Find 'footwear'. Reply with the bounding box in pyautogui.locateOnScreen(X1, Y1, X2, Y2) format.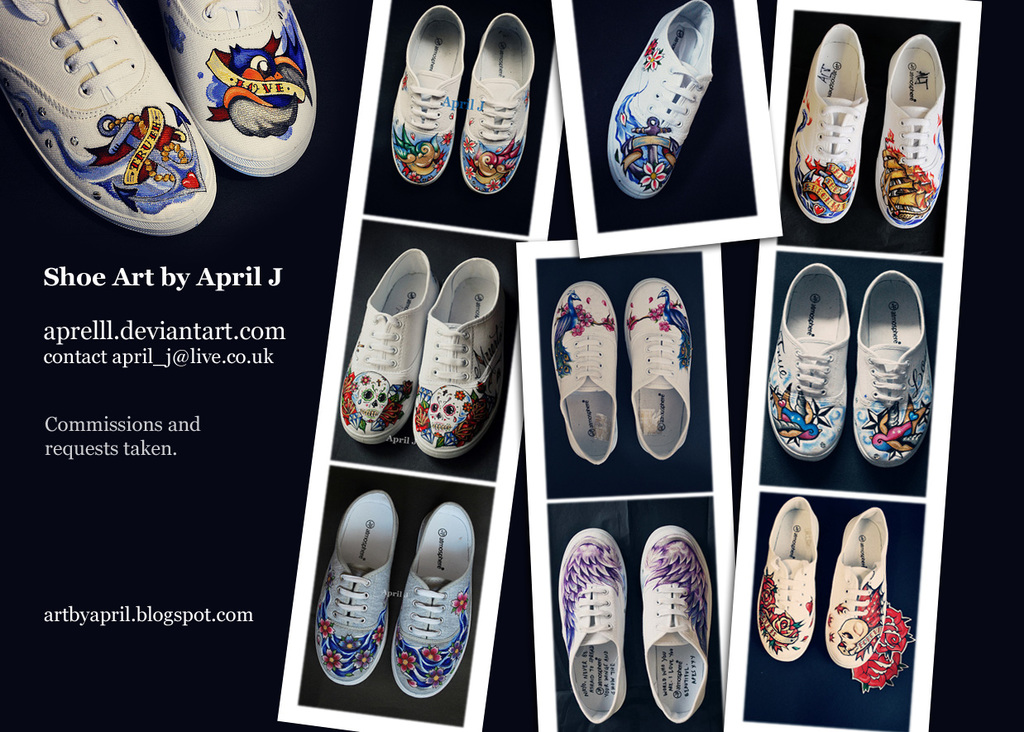
pyautogui.locateOnScreen(639, 524, 713, 728).
